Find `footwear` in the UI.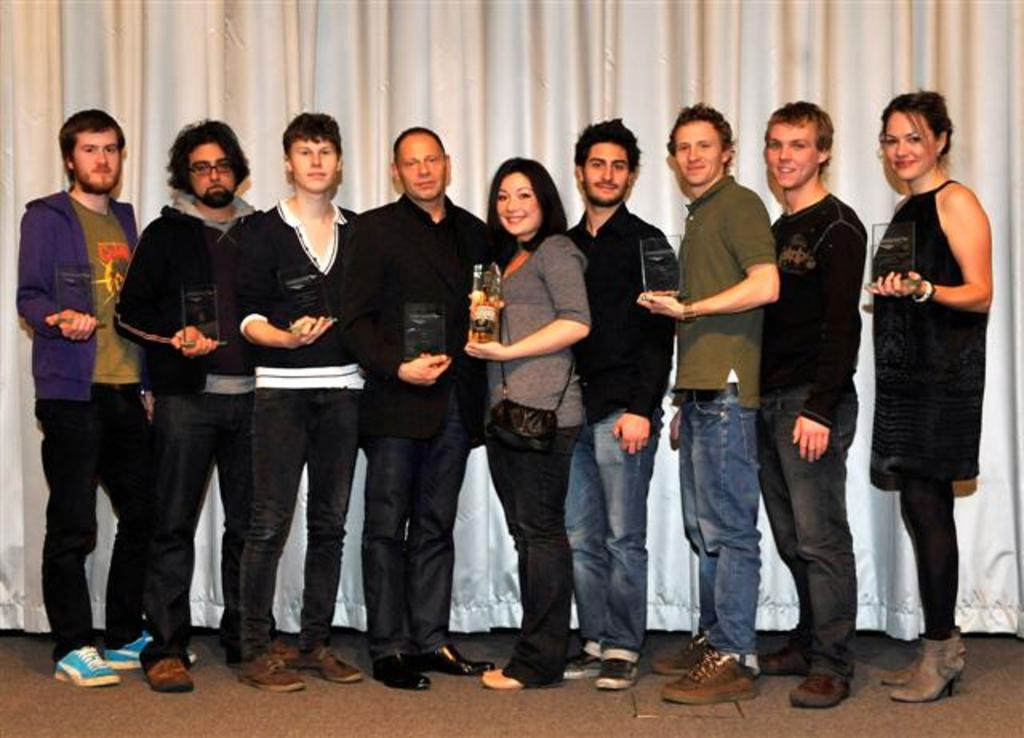
UI element at [758, 640, 806, 672].
